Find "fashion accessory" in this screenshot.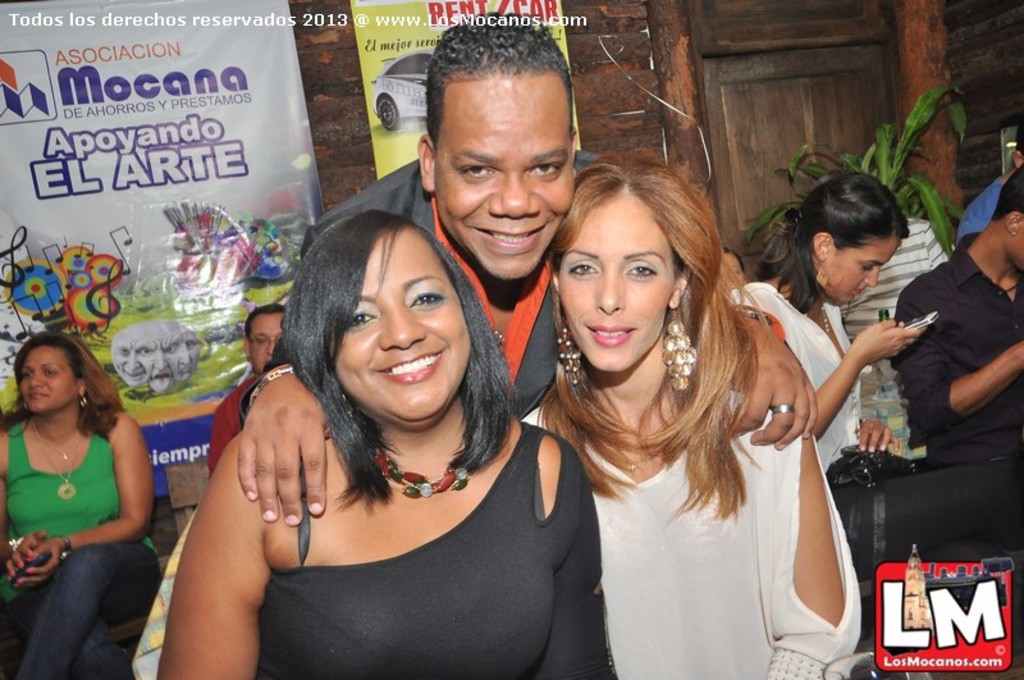
The bounding box for "fashion accessory" is rect(370, 415, 476, 496).
